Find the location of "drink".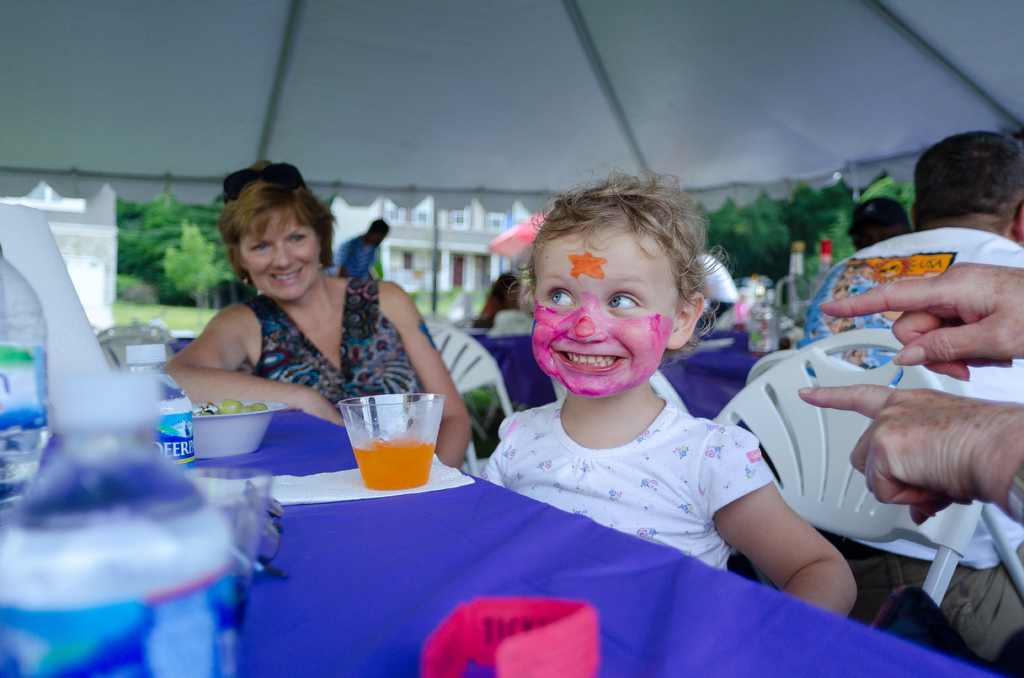
Location: locate(0, 376, 232, 677).
